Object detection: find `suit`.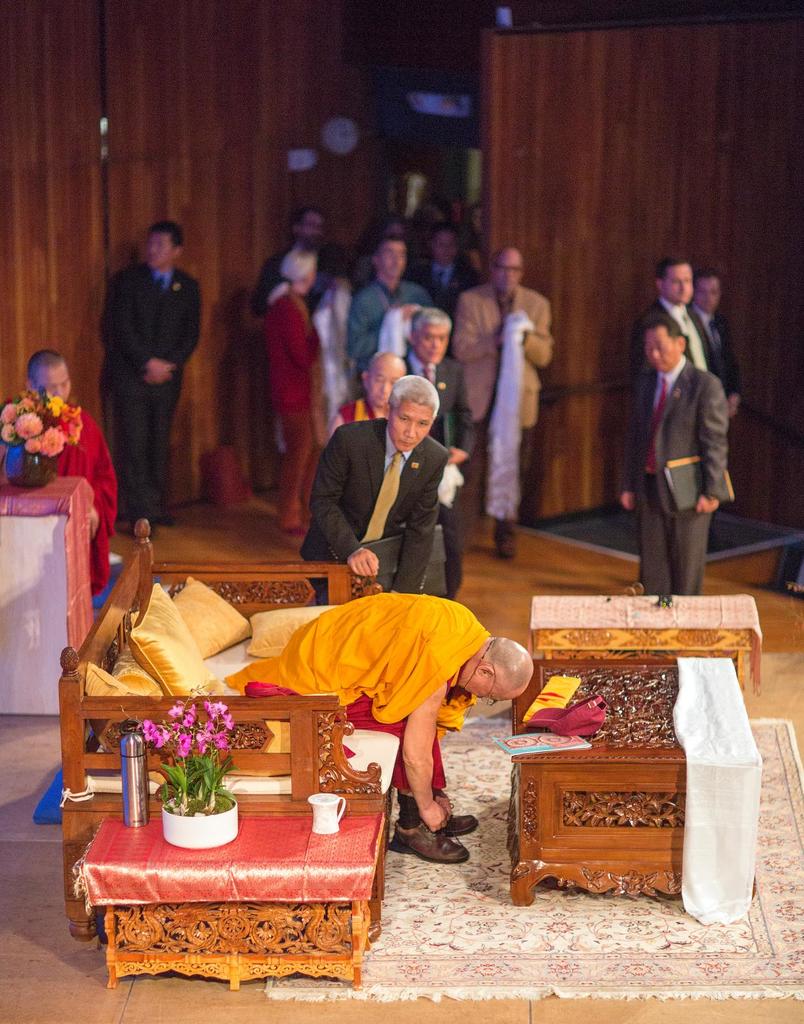
bbox=(404, 351, 472, 600).
